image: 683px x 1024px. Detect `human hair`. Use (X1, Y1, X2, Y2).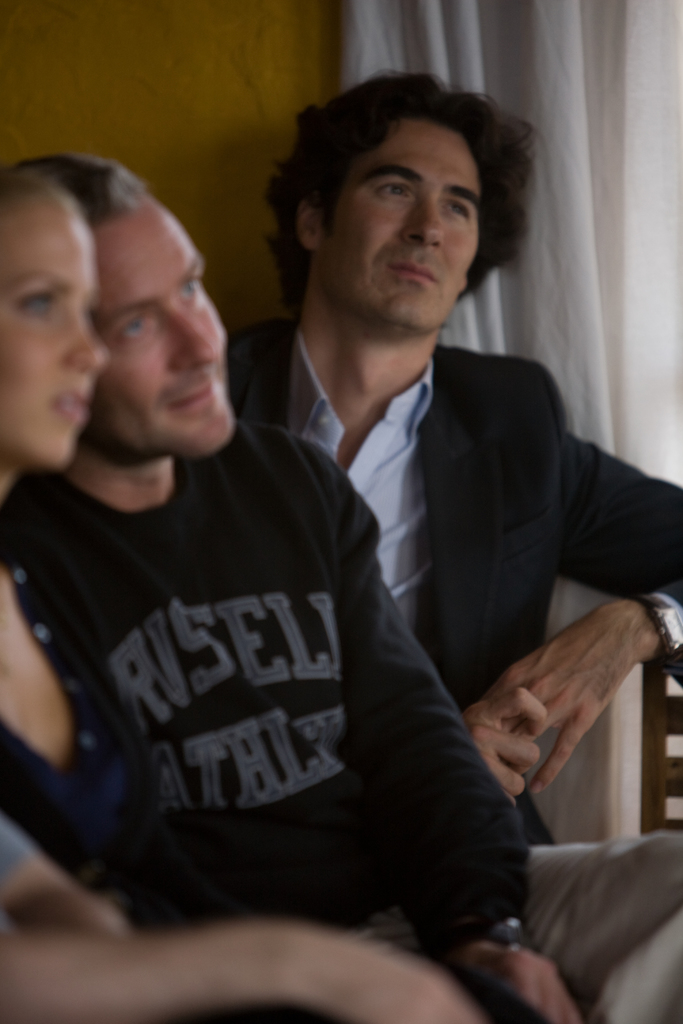
(17, 148, 145, 253).
